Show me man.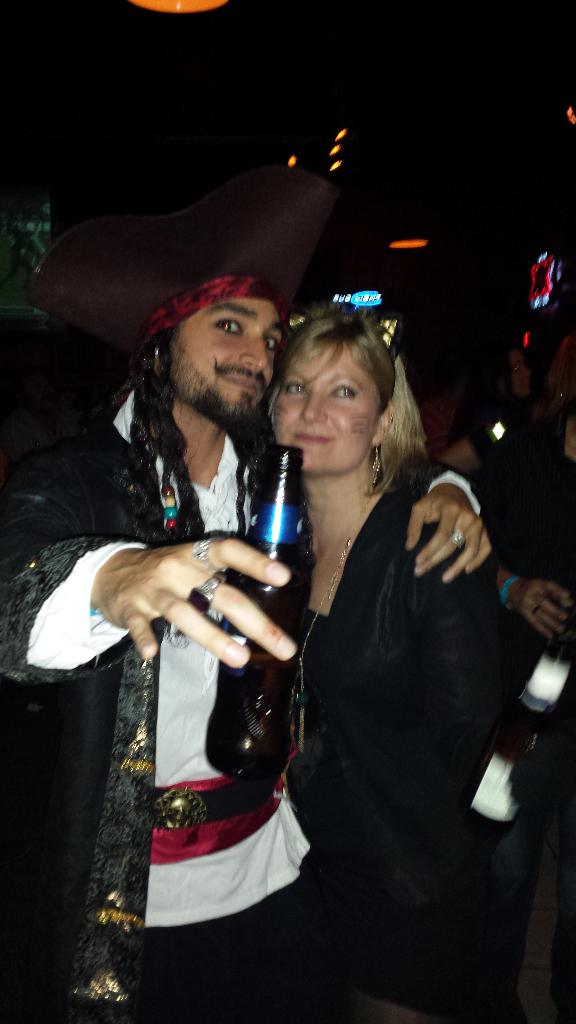
man is here: left=0, top=275, right=493, bottom=1022.
